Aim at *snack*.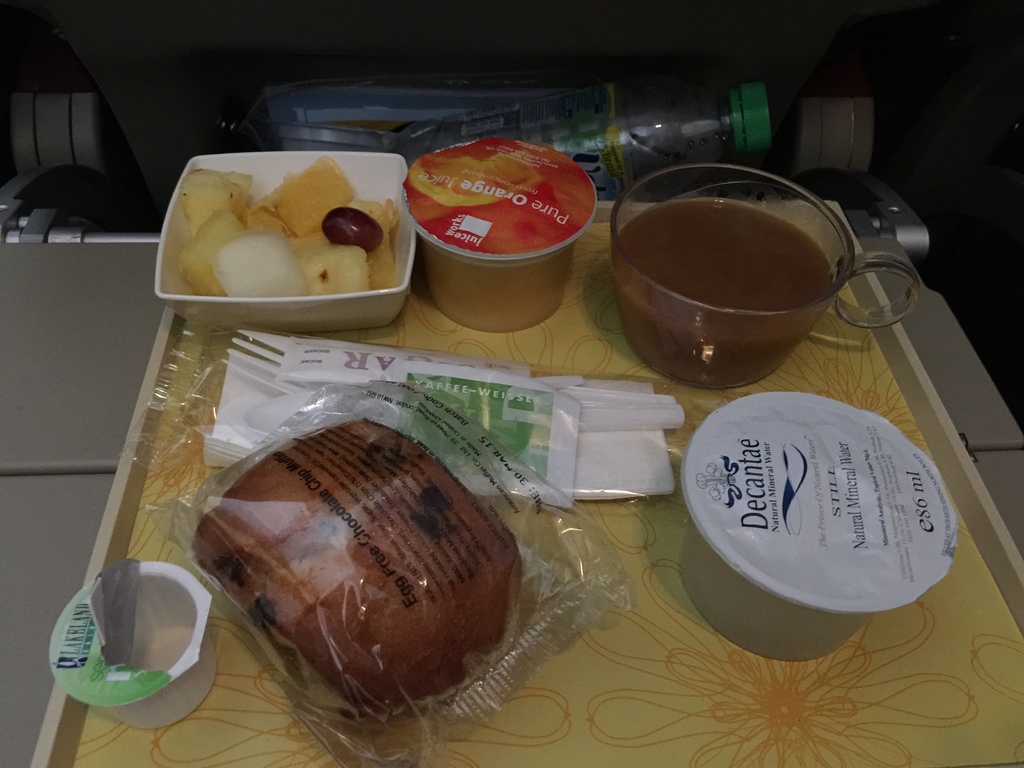
Aimed at <bbox>166, 153, 410, 323</bbox>.
